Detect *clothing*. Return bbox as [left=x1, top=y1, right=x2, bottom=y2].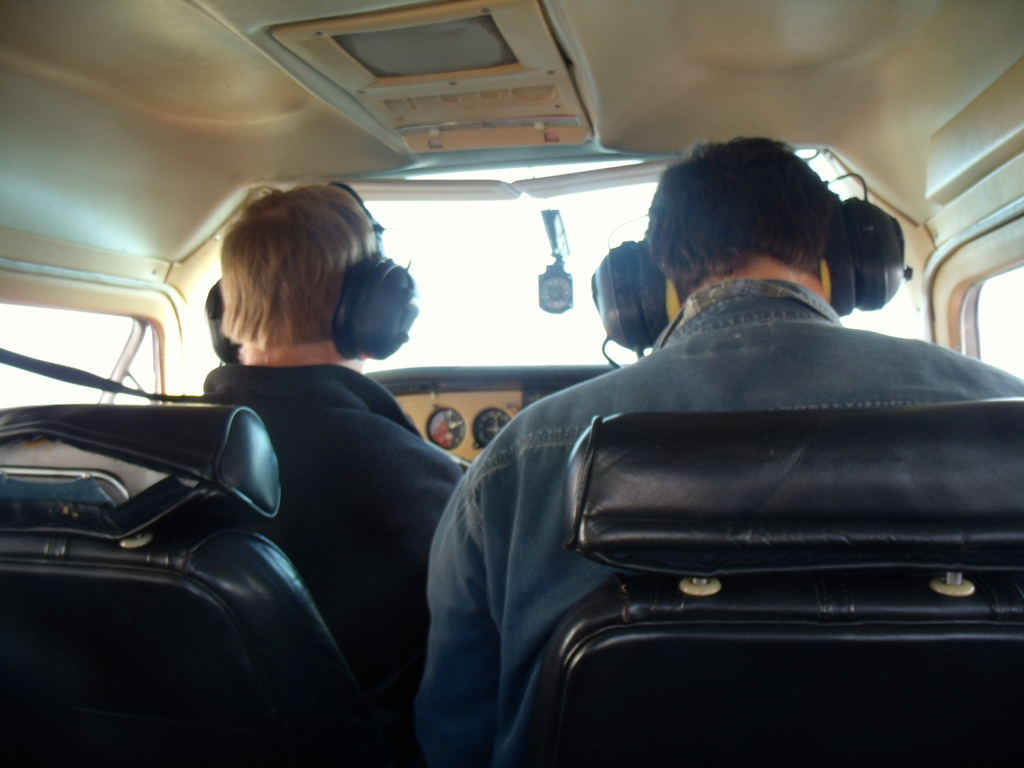
[left=415, top=278, right=1023, bottom=767].
